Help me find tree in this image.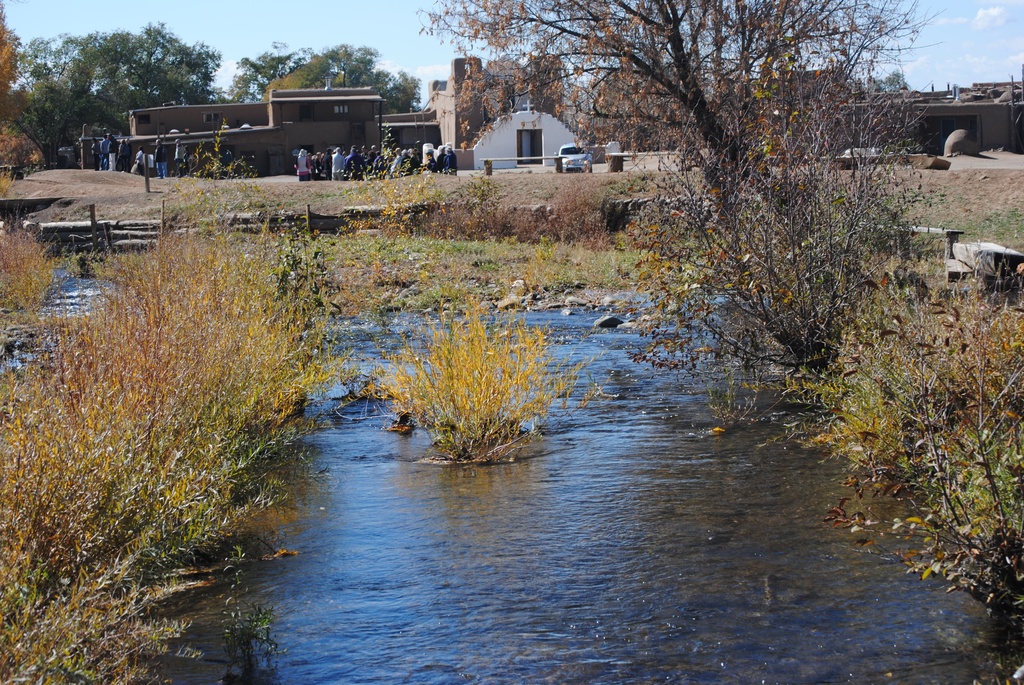
Found it: (244,44,420,123).
